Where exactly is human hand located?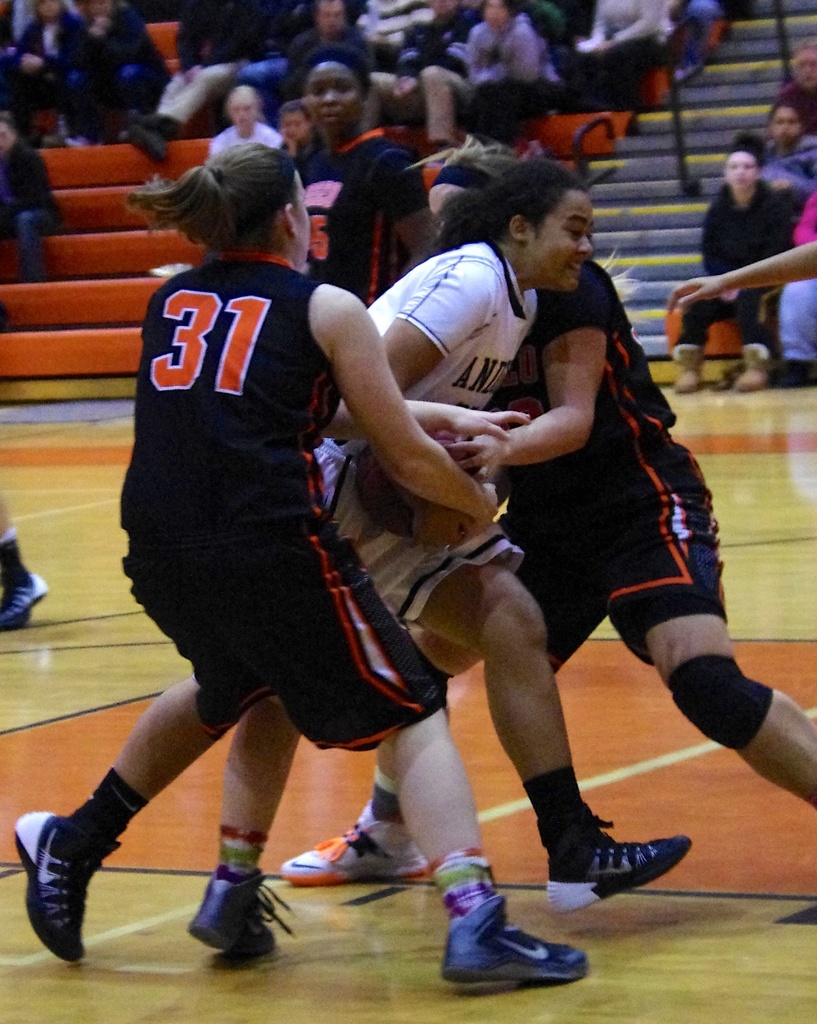
Its bounding box is bbox(408, 510, 466, 554).
